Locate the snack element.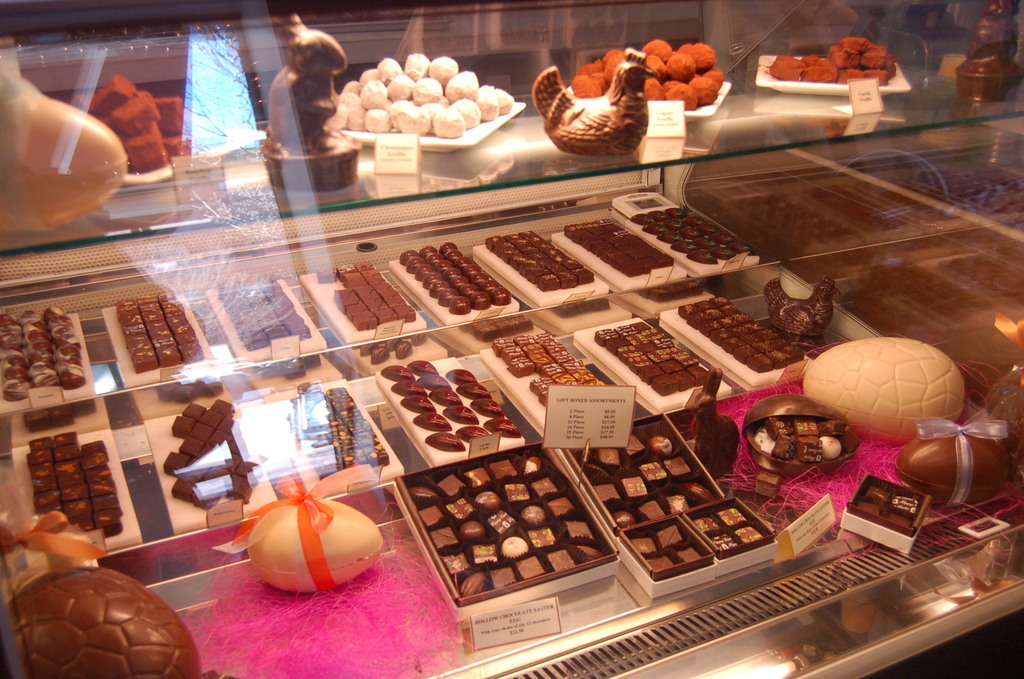
Element bbox: box=[412, 410, 452, 430].
